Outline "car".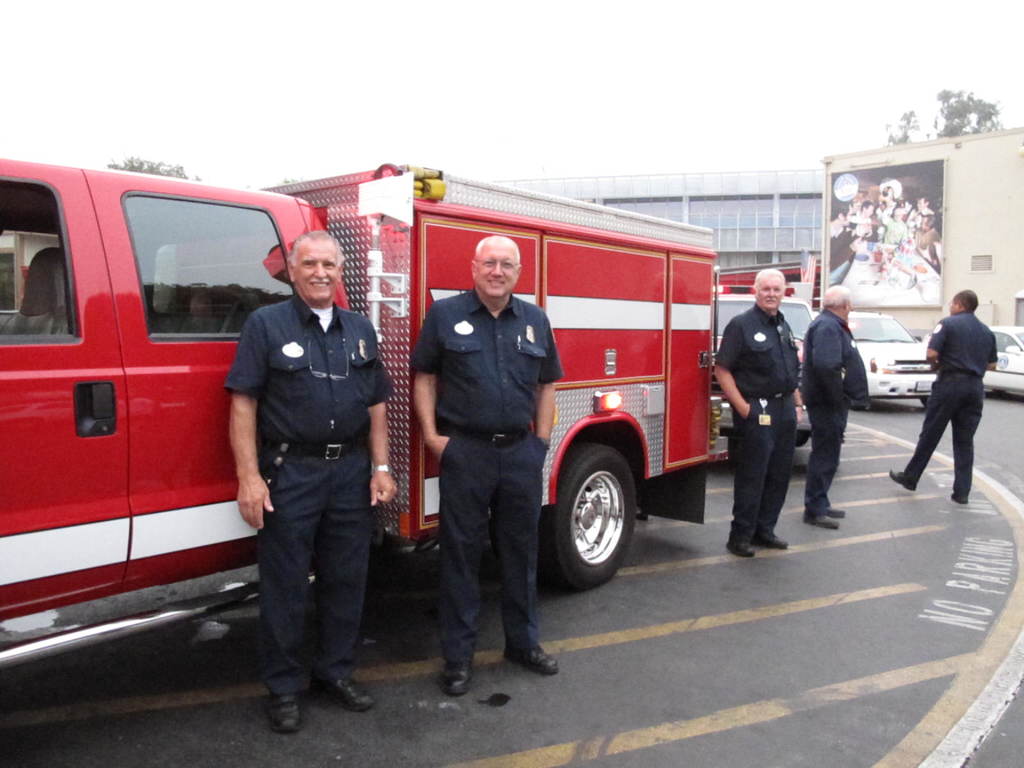
Outline: rect(698, 359, 808, 465).
